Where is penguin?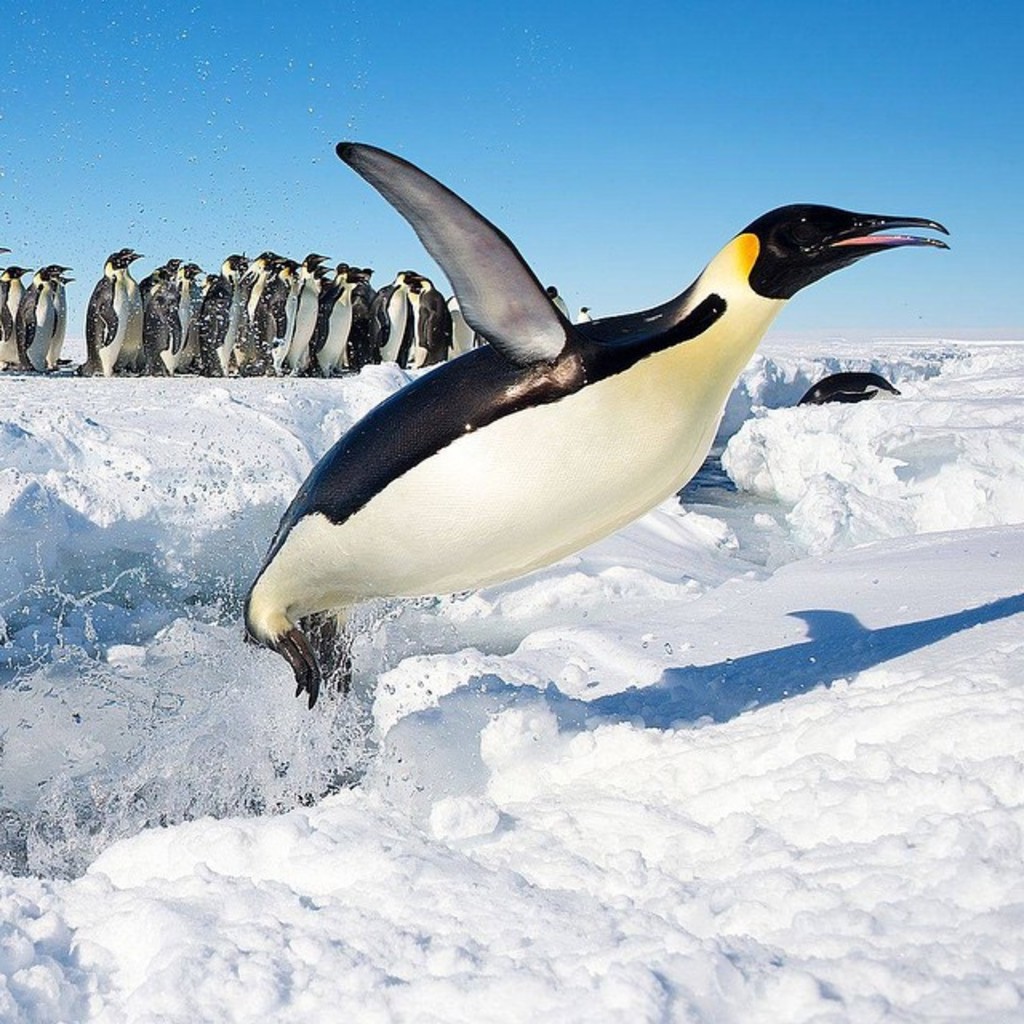
l=283, t=261, r=333, b=366.
